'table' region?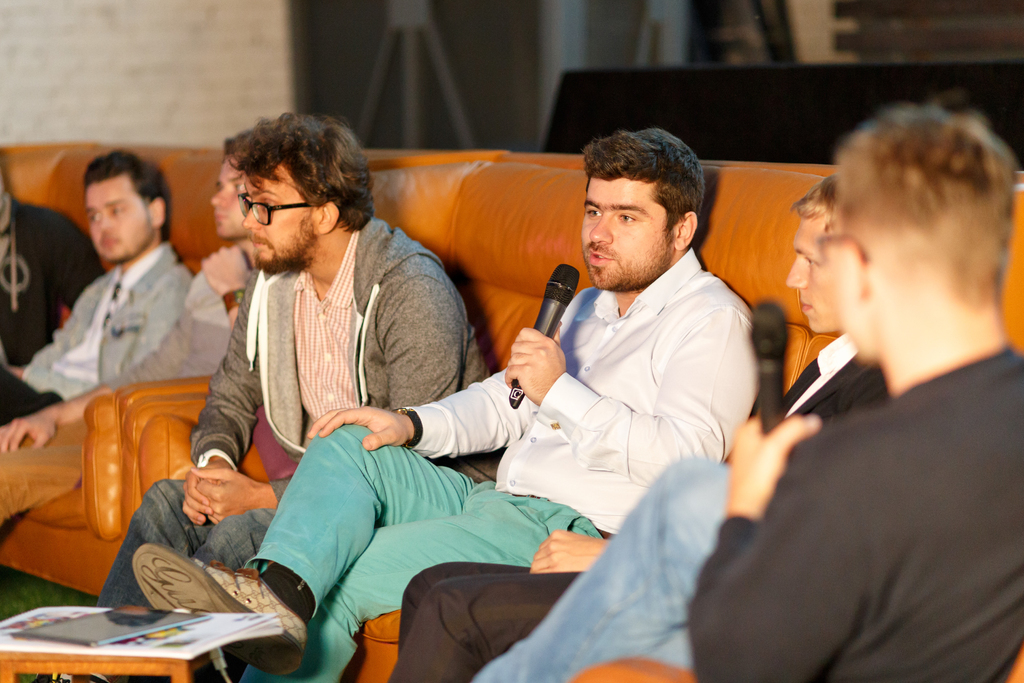
box(0, 602, 224, 682)
